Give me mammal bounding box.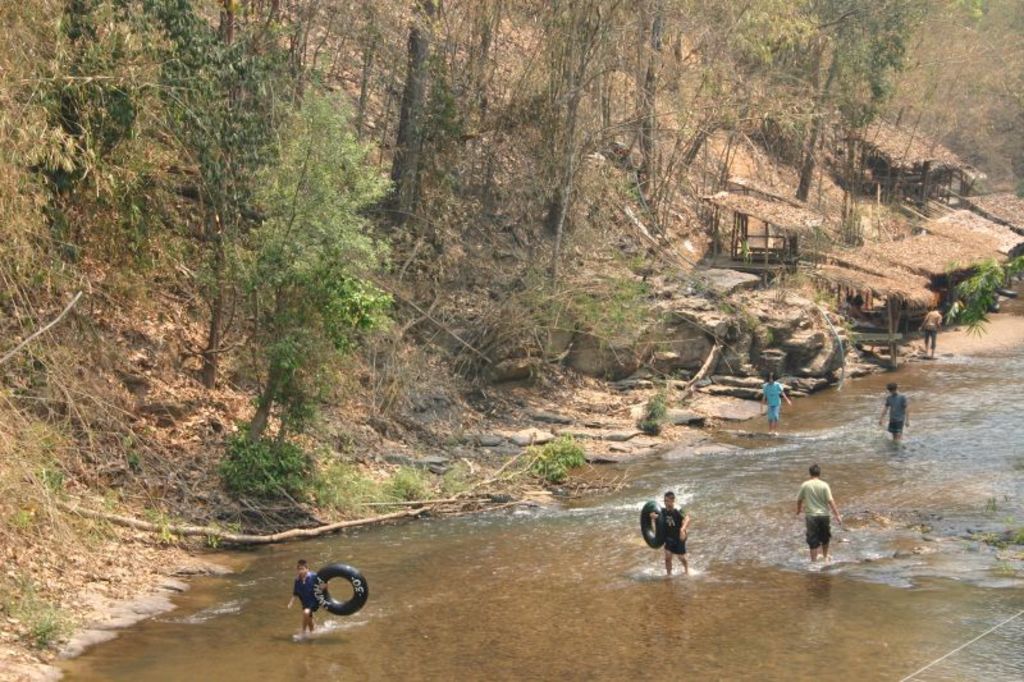
<bbox>800, 464, 844, 563</bbox>.
